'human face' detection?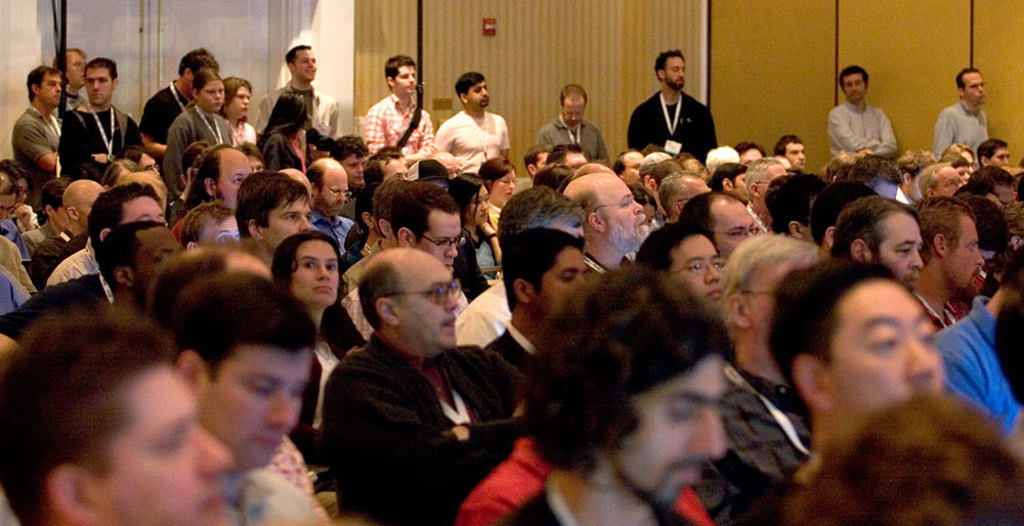
(396, 260, 459, 351)
